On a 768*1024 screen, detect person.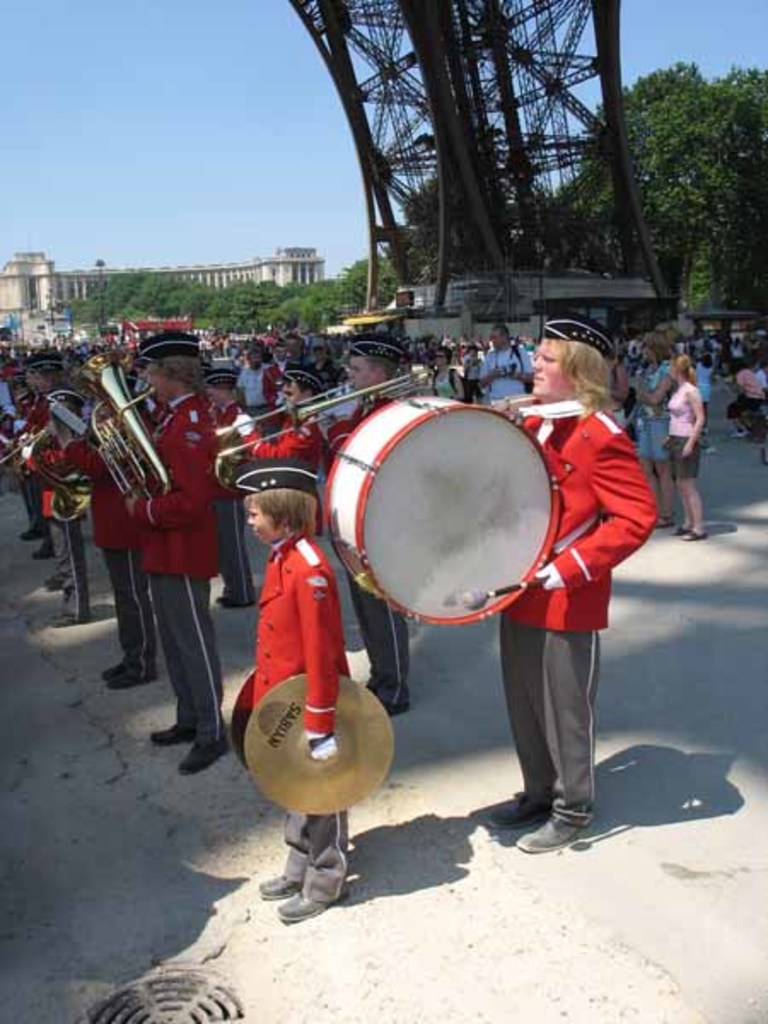
(664,348,701,548).
